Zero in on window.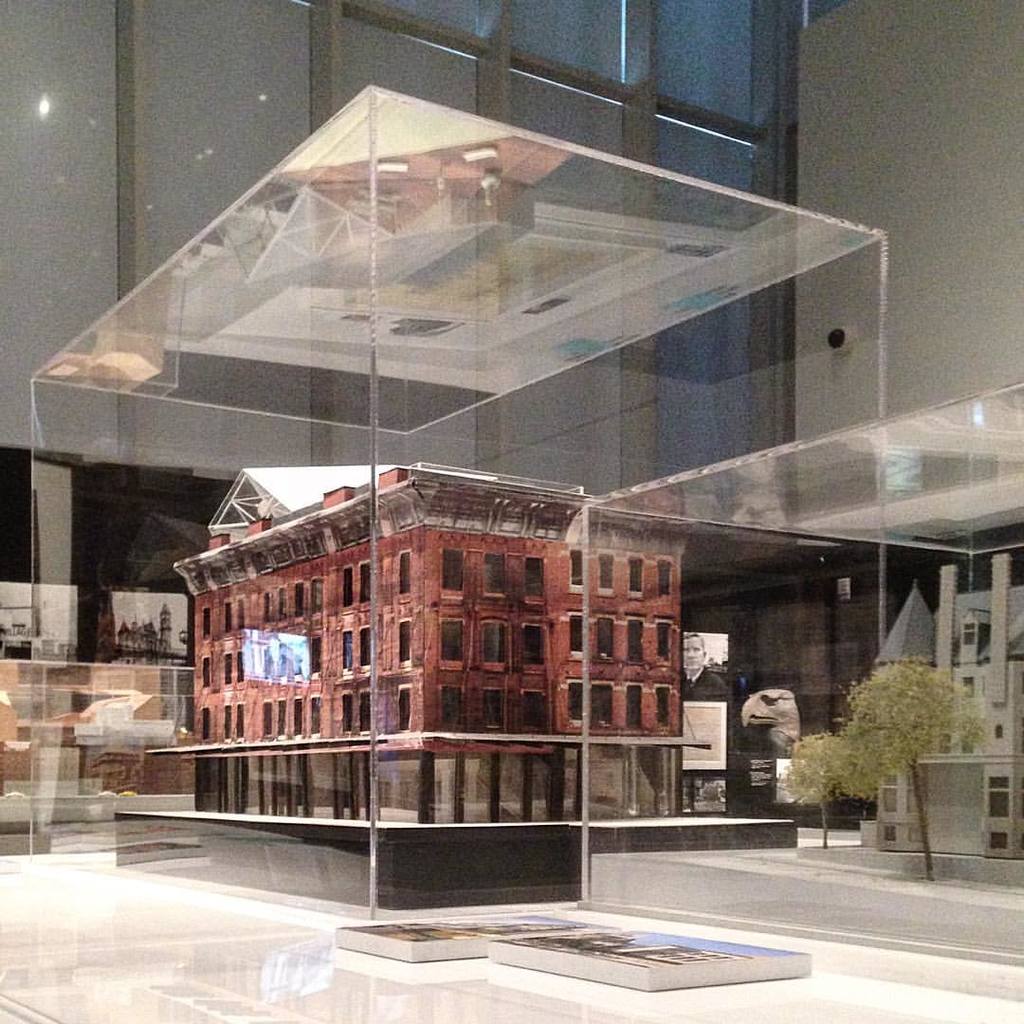
Zeroed in: <bbox>626, 622, 646, 659</bbox>.
